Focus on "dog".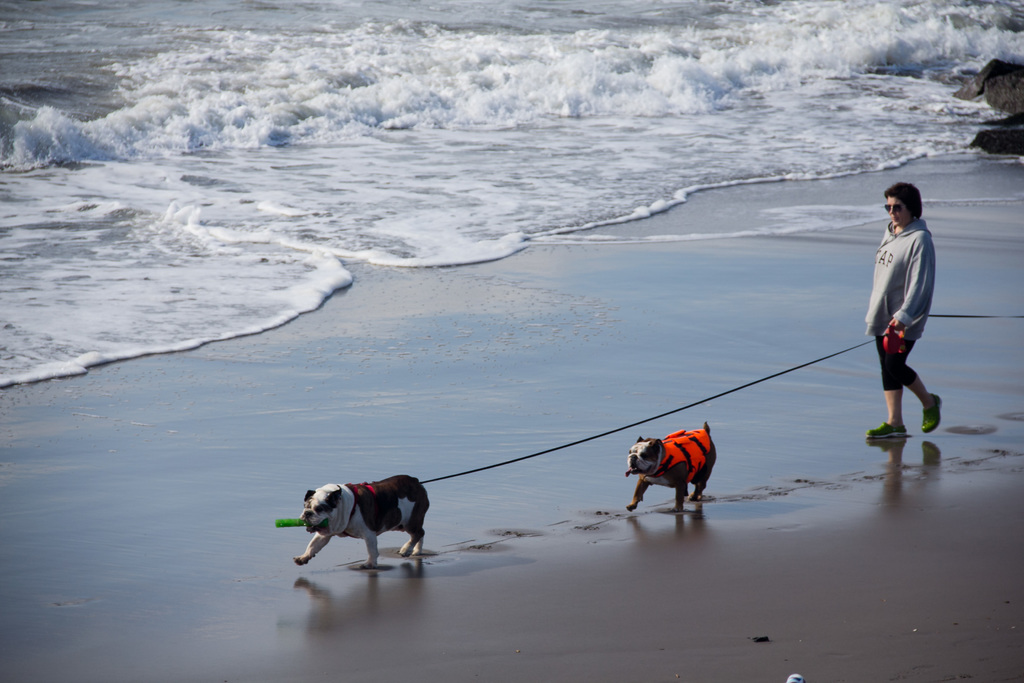
Focused at (x1=626, y1=422, x2=716, y2=512).
